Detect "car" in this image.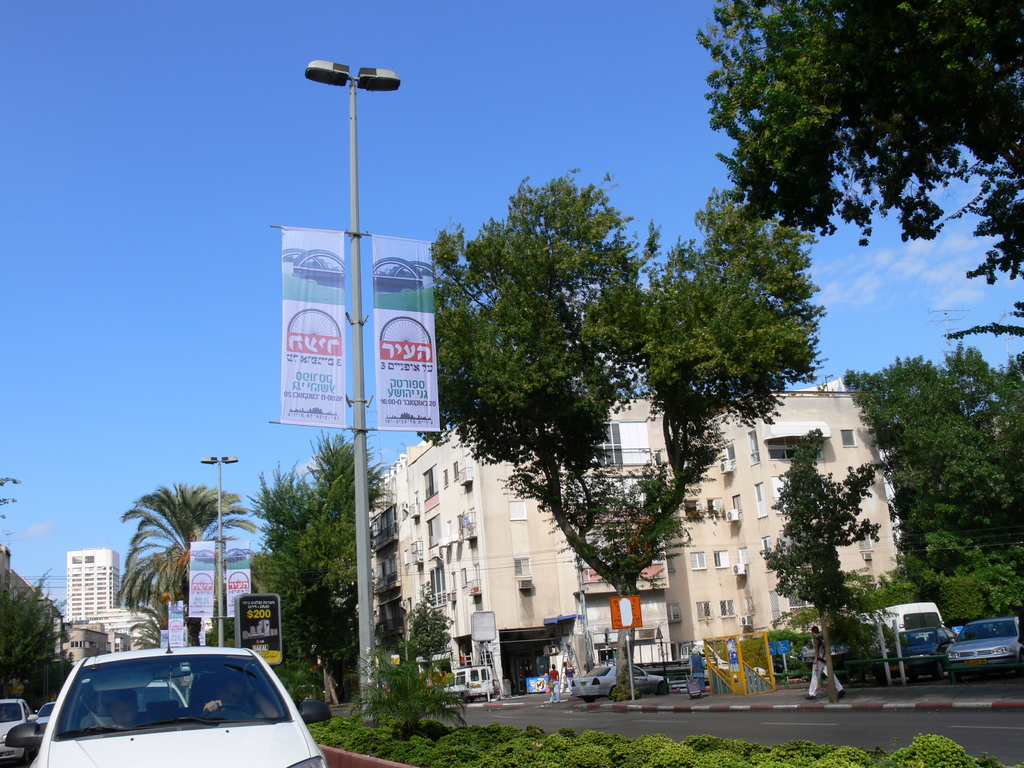
Detection: x1=83 y1=680 x2=190 y2=718.
